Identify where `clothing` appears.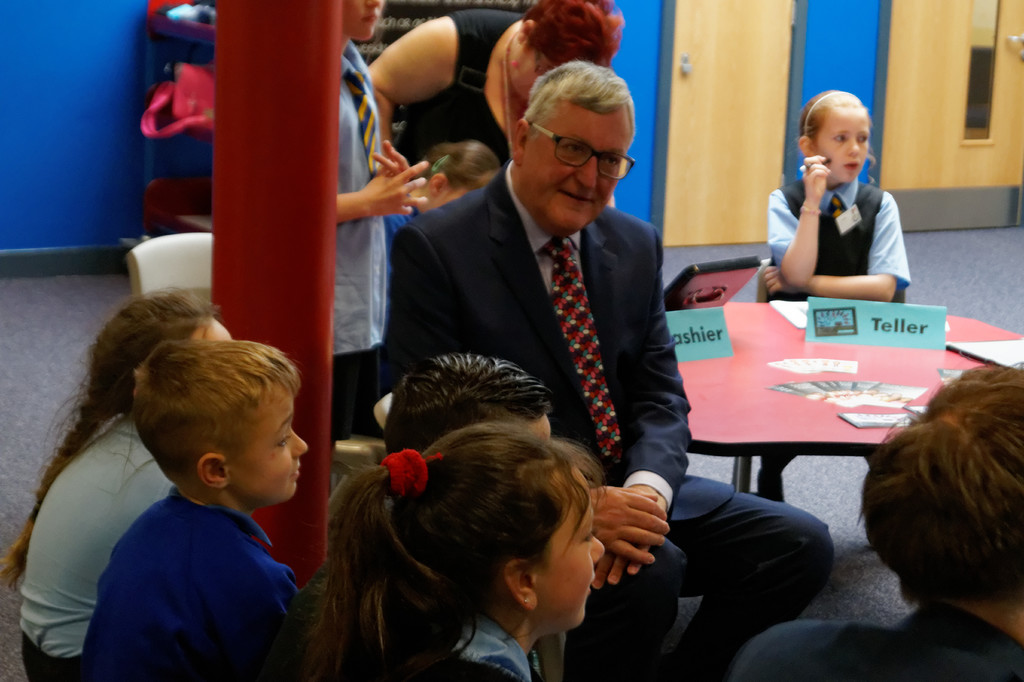
Appears at [left=732, top=596, right=1023, bottom=681].
